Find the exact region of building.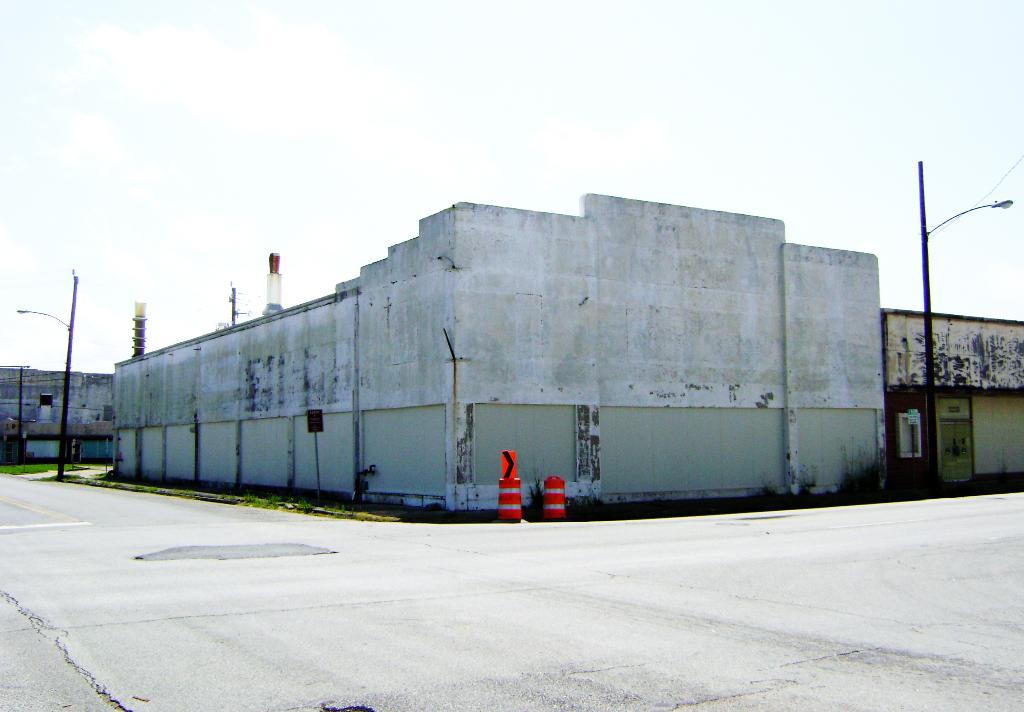
Exact region: 0 364 115 432.
